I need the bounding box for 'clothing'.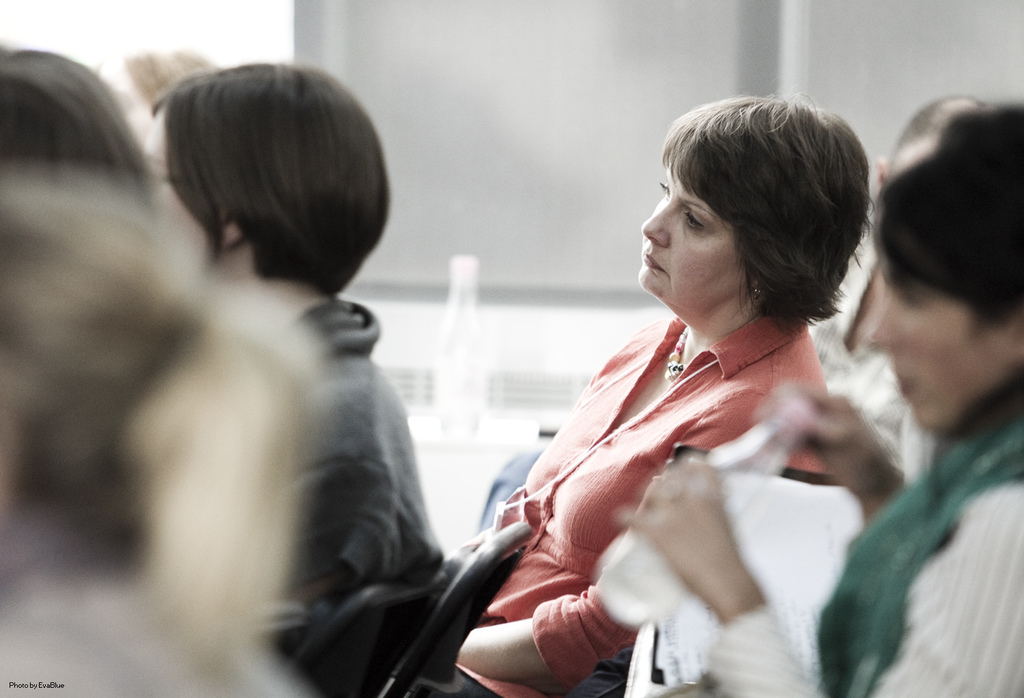
Here it is: x1=807 y1=239 x2=903 y2=468.
